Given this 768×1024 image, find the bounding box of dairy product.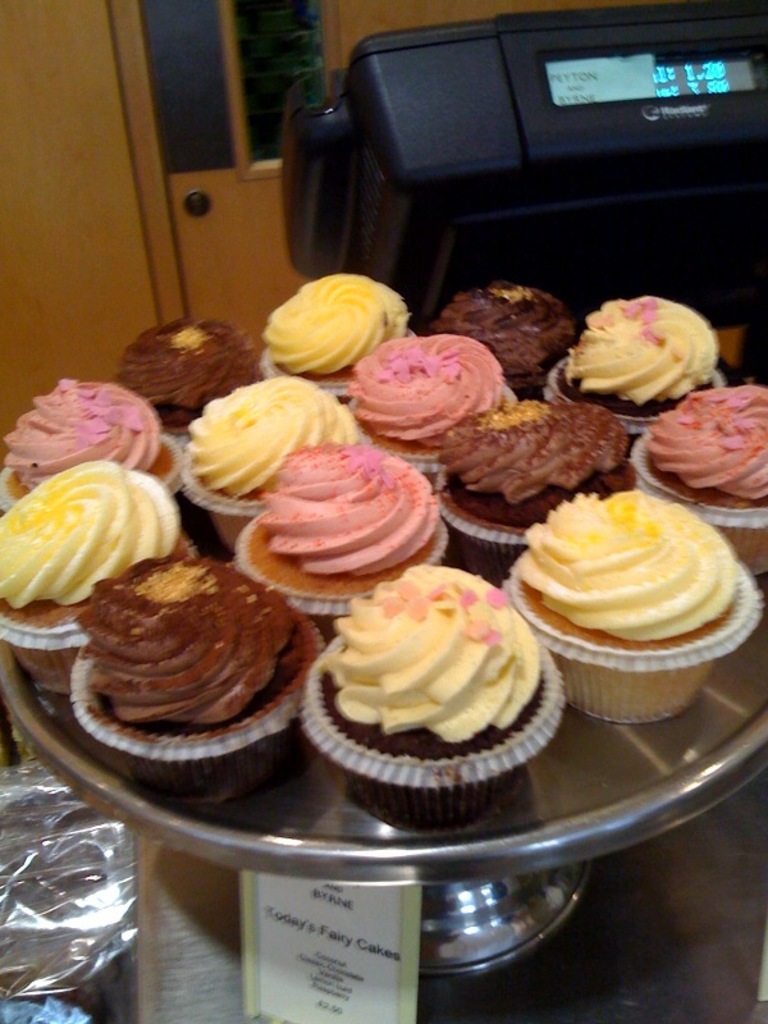
305, 554, 557, 801.
